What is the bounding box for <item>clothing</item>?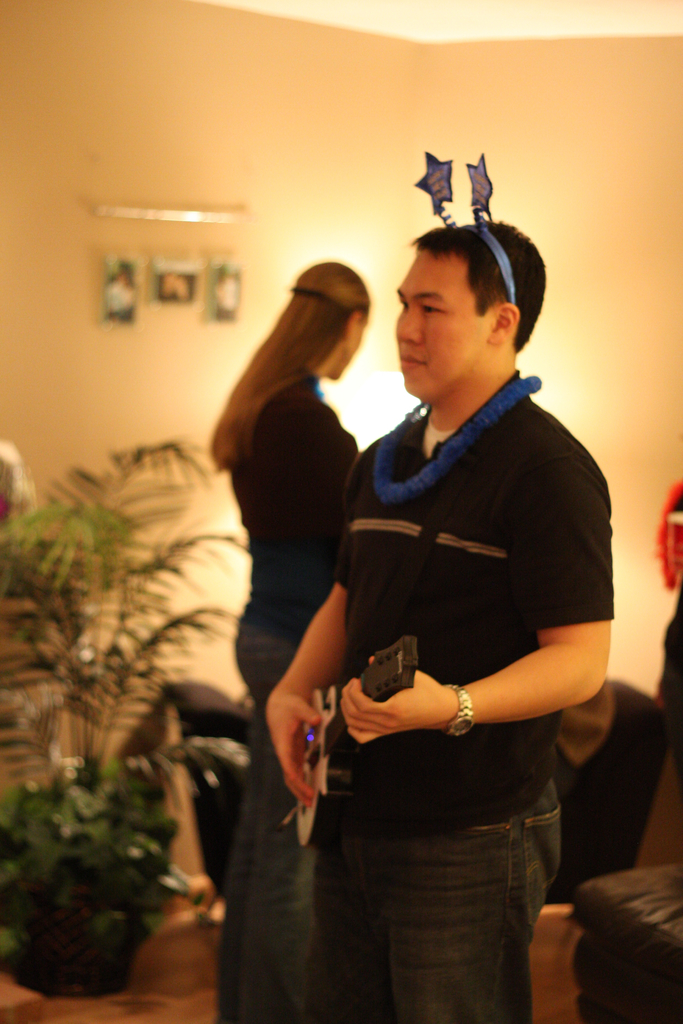
<region>214, 349, 384, 1023</region>.
